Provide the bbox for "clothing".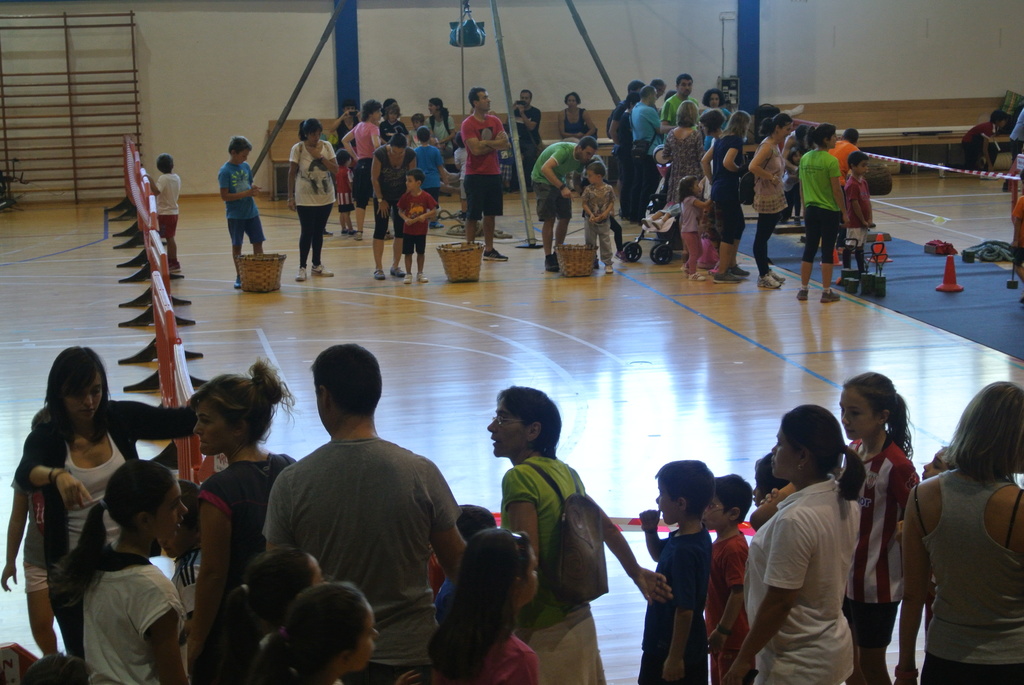
<bbox>917, 462, 1023, 684</bbox>.
